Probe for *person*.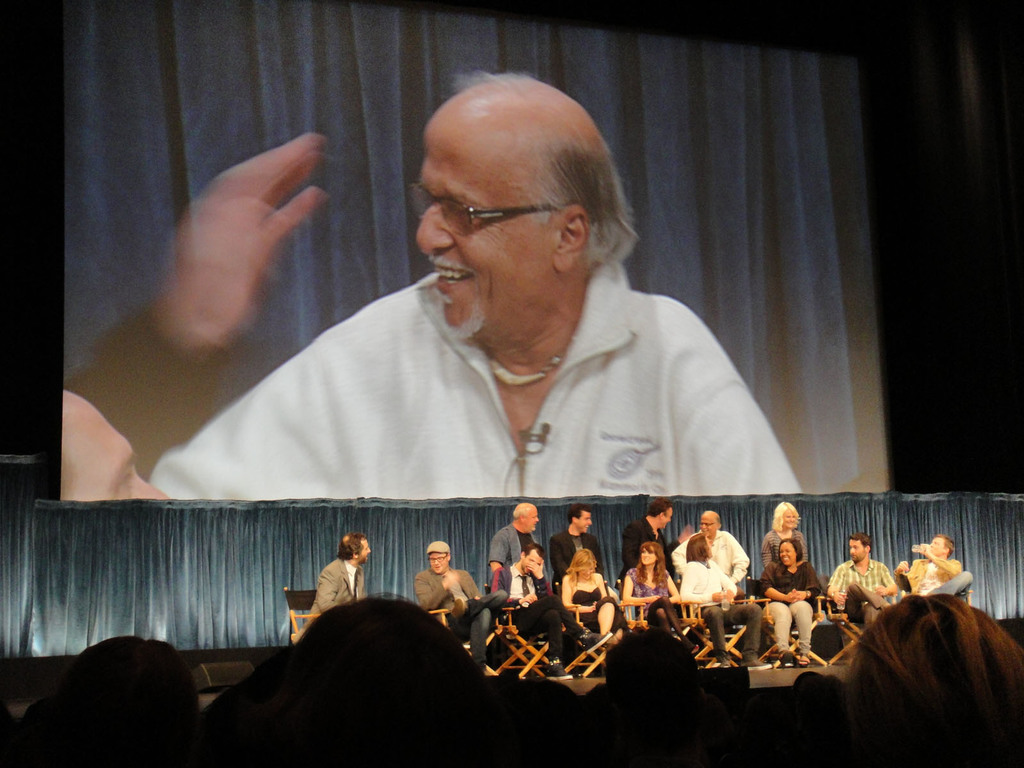
Probe result: (827, 524, 898, 630).
